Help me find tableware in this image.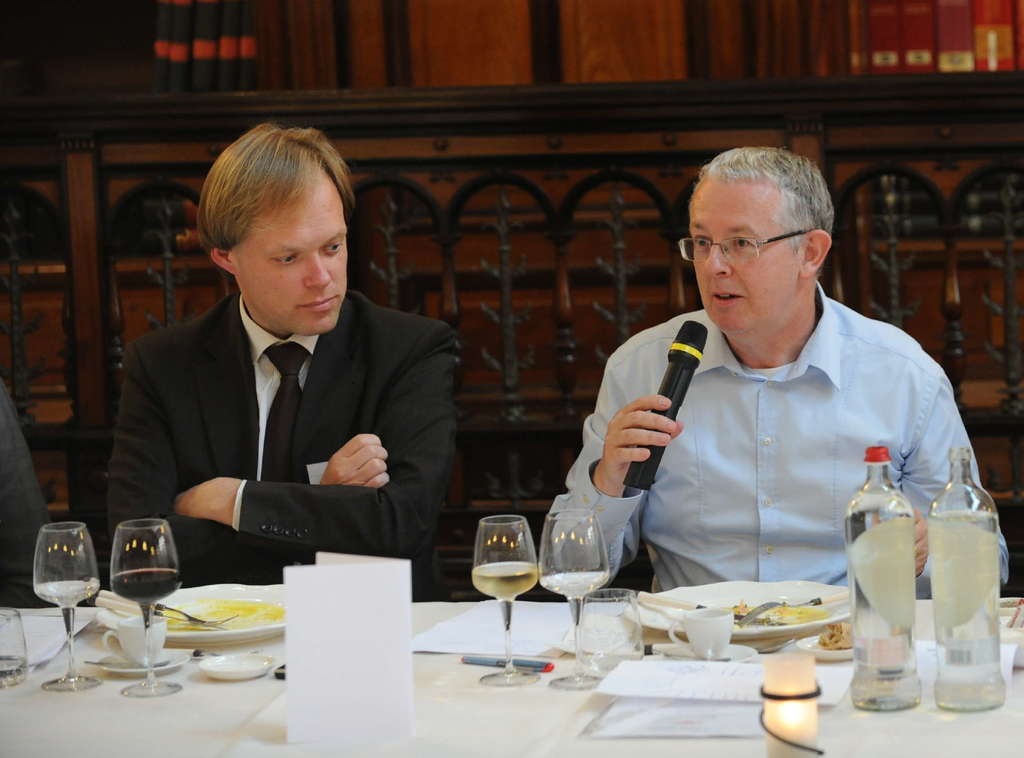
Found it: (left=84, top=614, right=191, bottom=678).
